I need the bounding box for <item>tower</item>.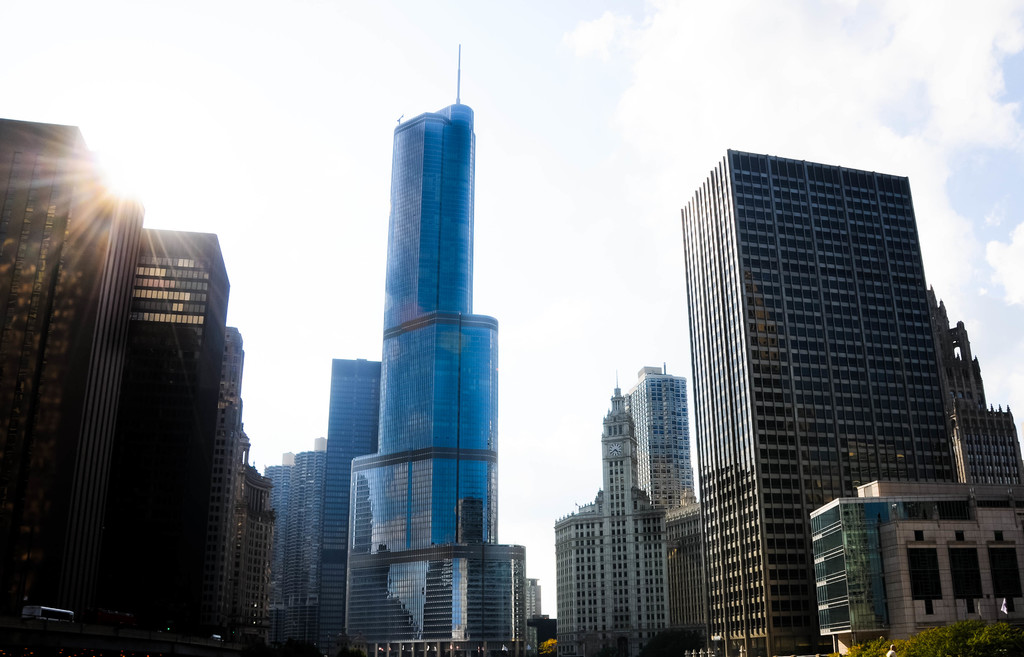
Here it is: pyautogui.locateOnScreen(0, 85, 246, 656).
